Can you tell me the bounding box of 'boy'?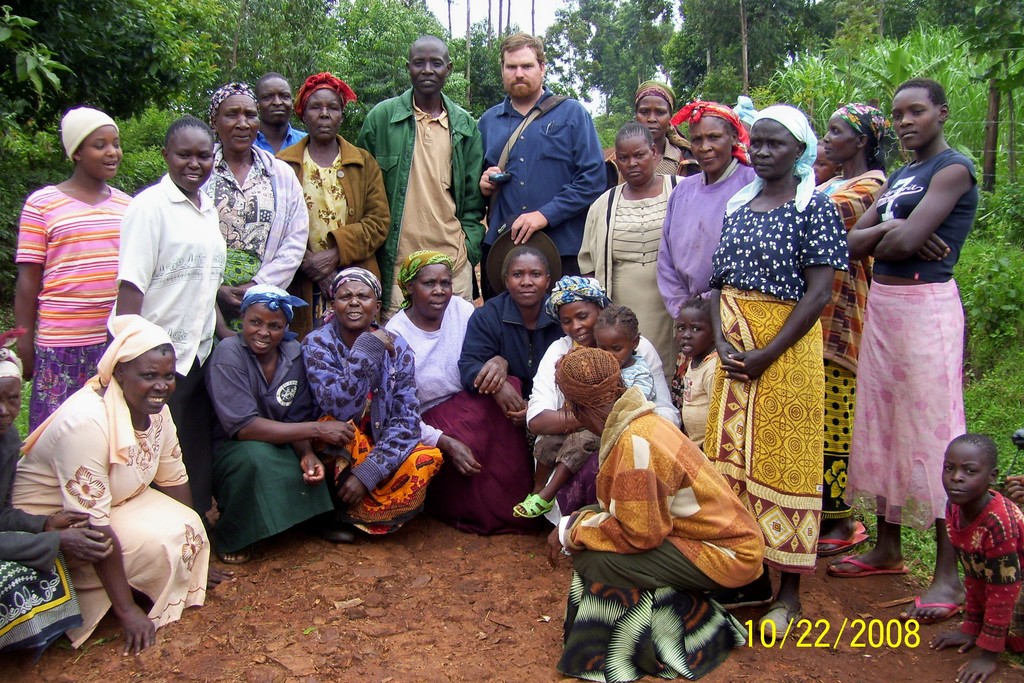
[left=511, top=307, right=655, bottom=518].
